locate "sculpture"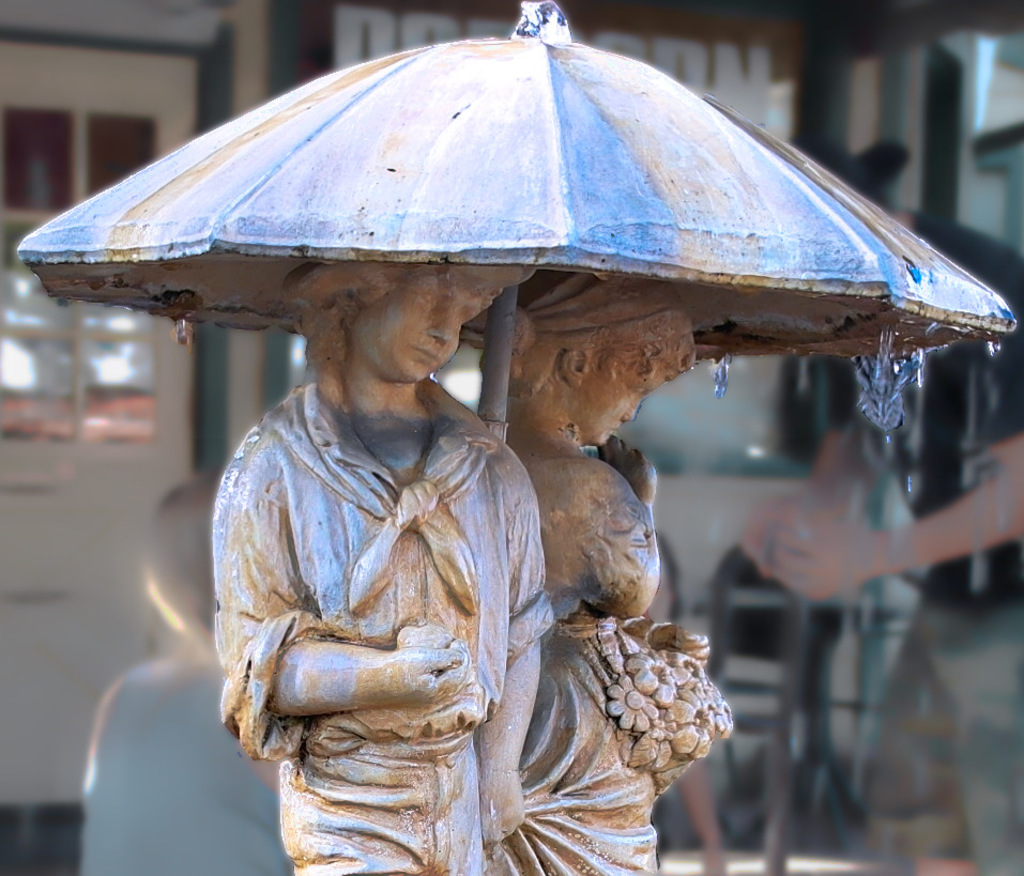
[483,260,710,875]
